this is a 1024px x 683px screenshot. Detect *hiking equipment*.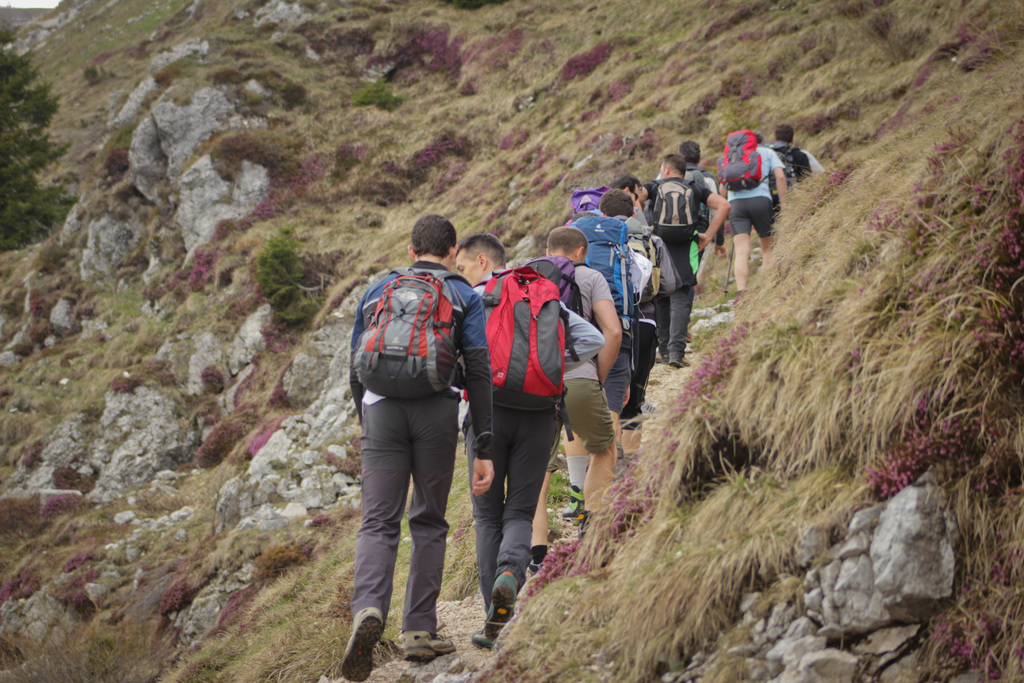
681/167/707/235.
